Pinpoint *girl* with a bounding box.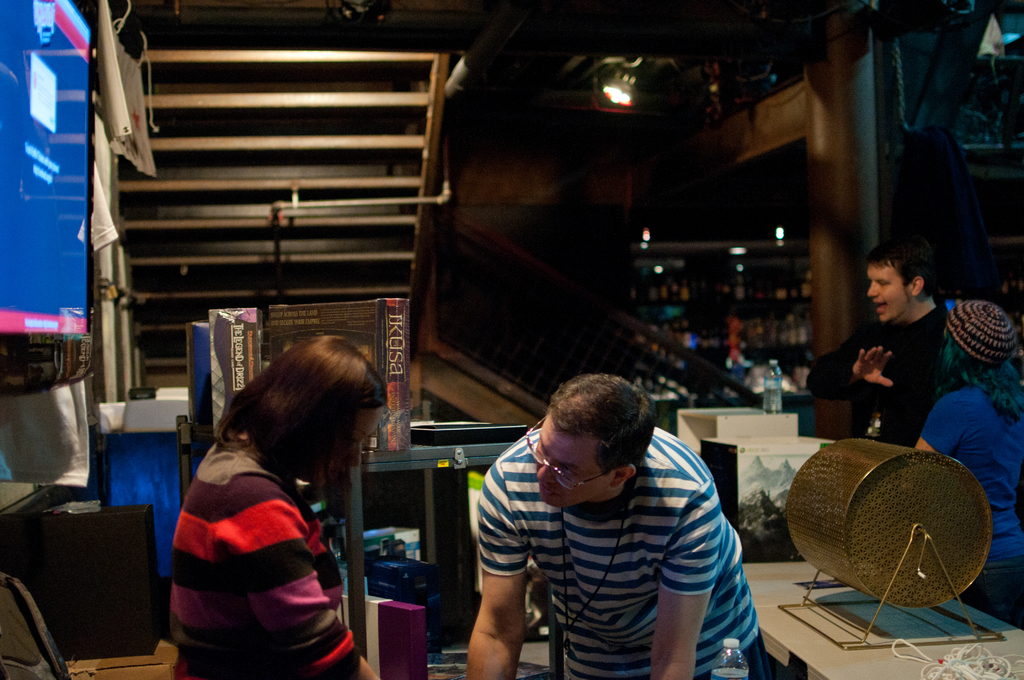
{"x1": 170, "y1": 336, "x2": 383, "y2": 679}.
